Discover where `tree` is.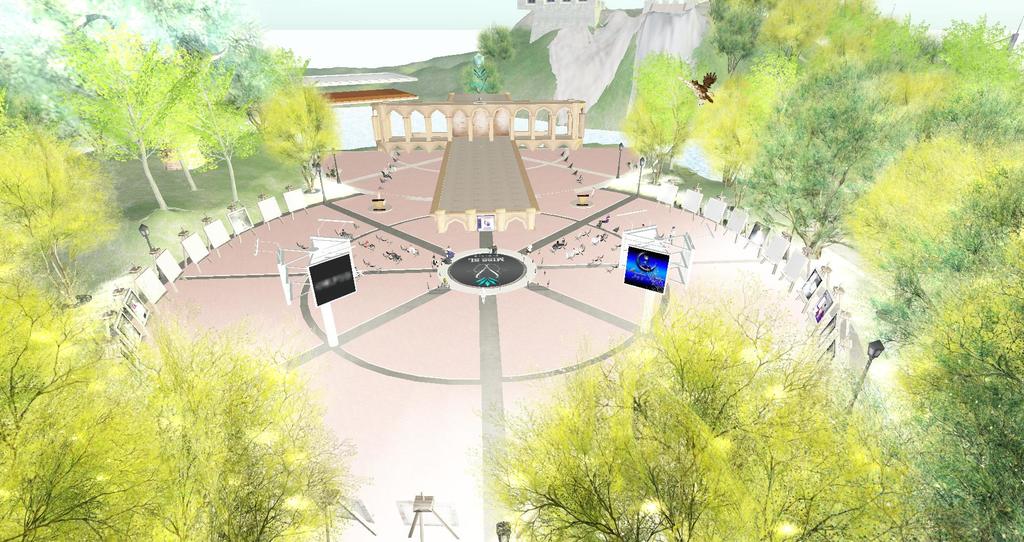
Discovered at detection(460, 58, 507, 95).
